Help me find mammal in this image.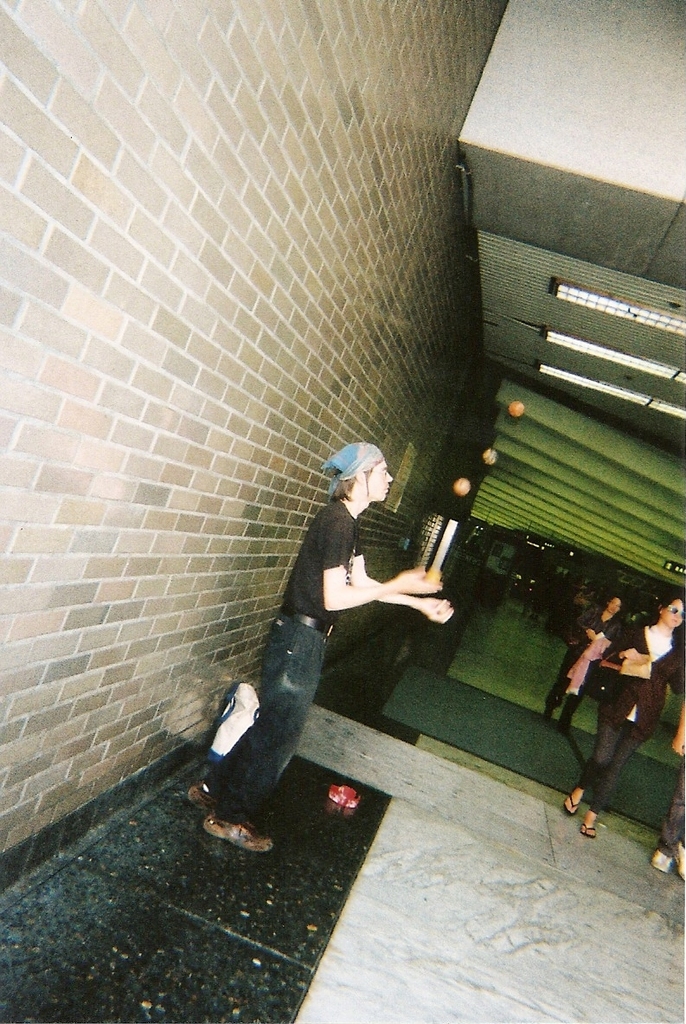
Found it: x1=563 y1=596 x2=685 y2=832.
